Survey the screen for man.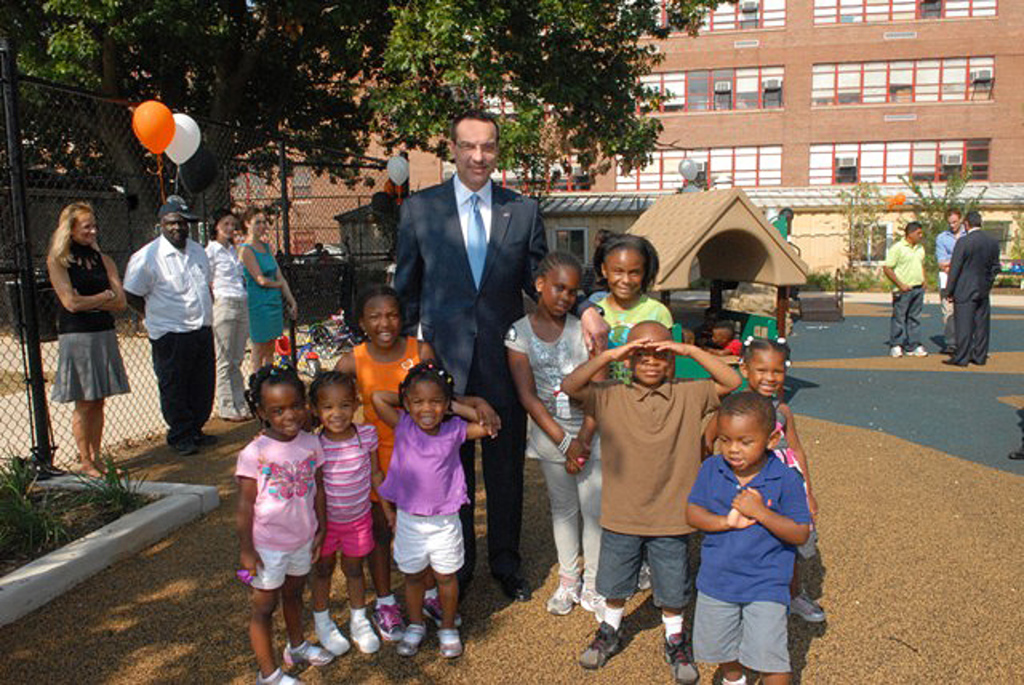
Survey found: [938, 210, 965, 355].
